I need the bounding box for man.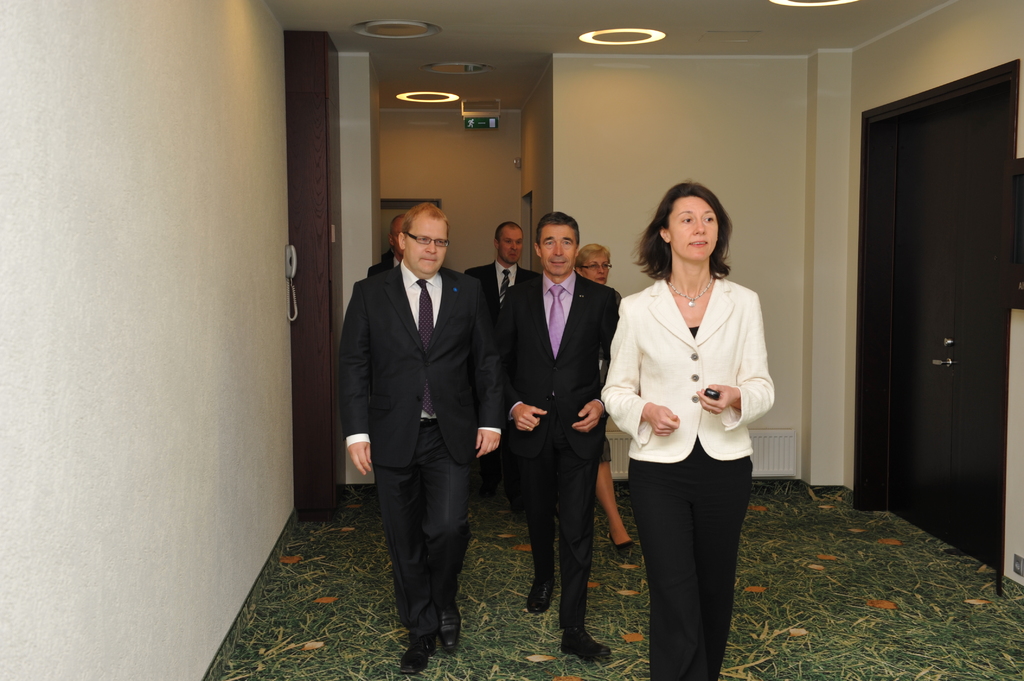
Here it is: bbox=[466, 217, 548, 316].
